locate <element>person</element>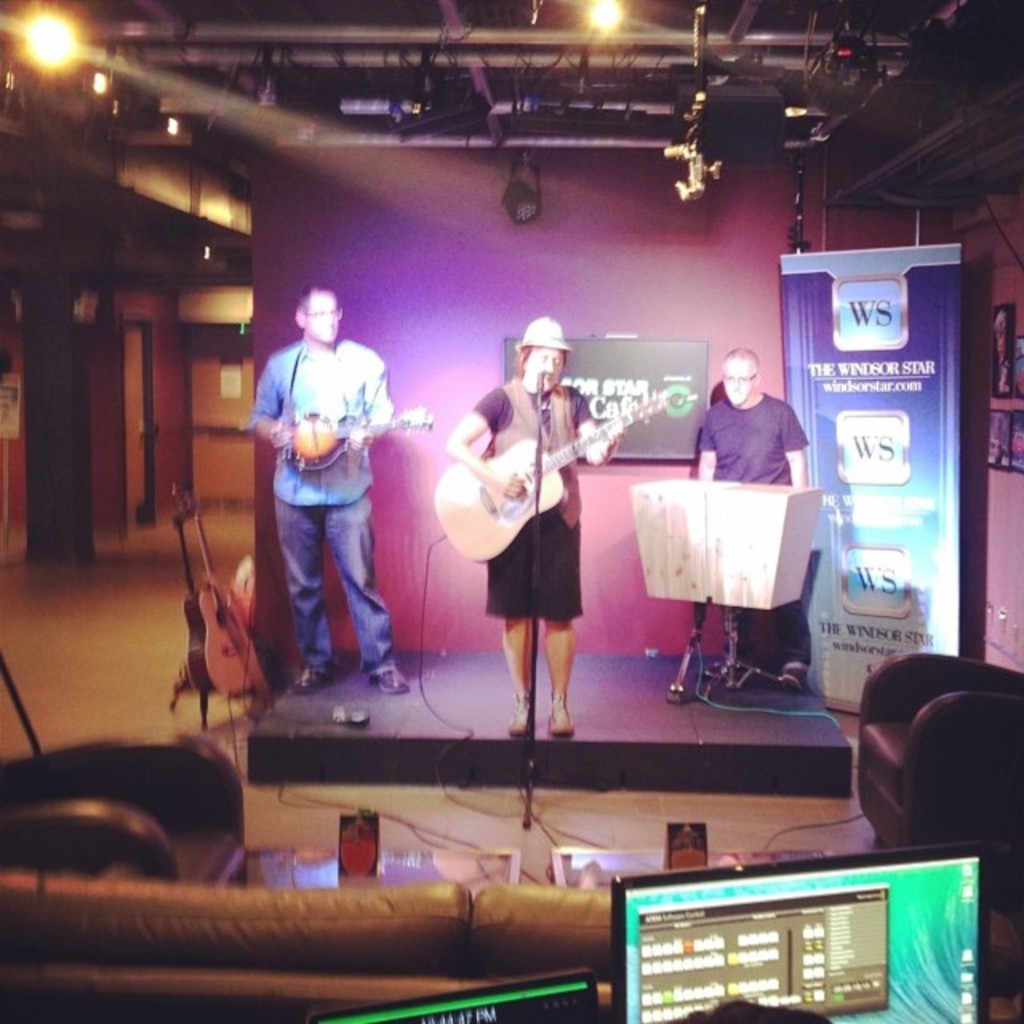
699/349/811/686
